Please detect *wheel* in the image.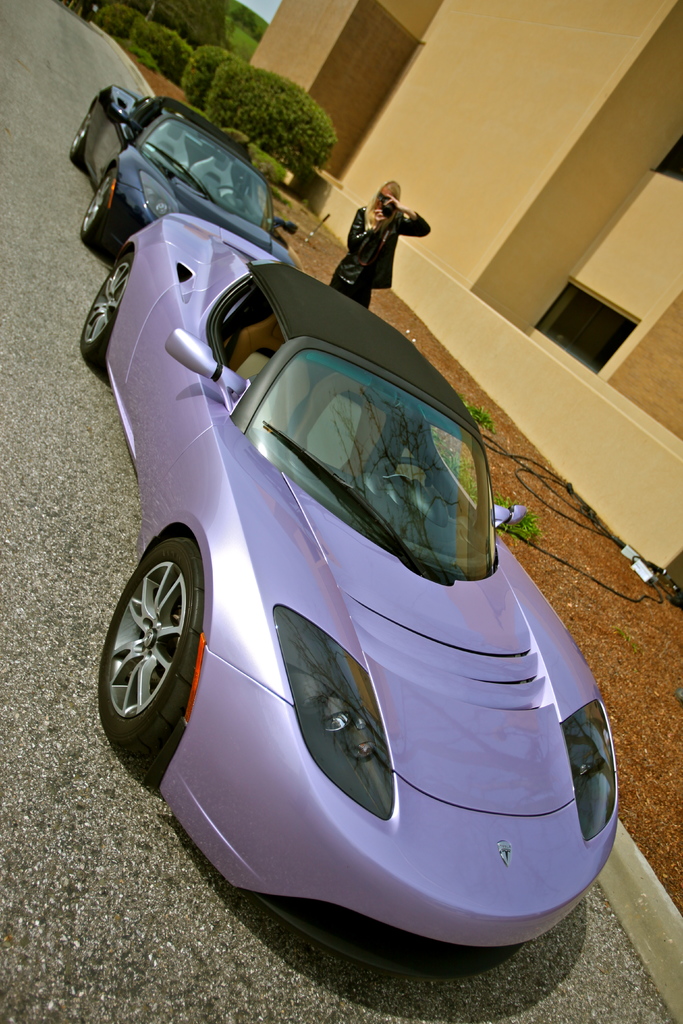
(70, 111, 90, 168).
